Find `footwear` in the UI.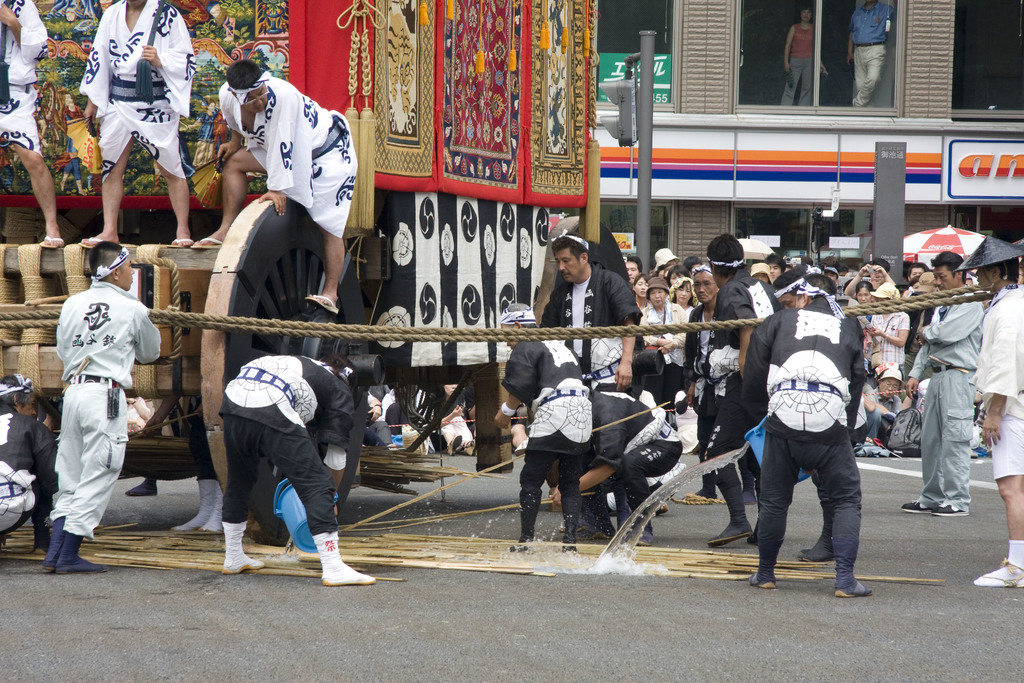
UI element at 513 436 529 457.
